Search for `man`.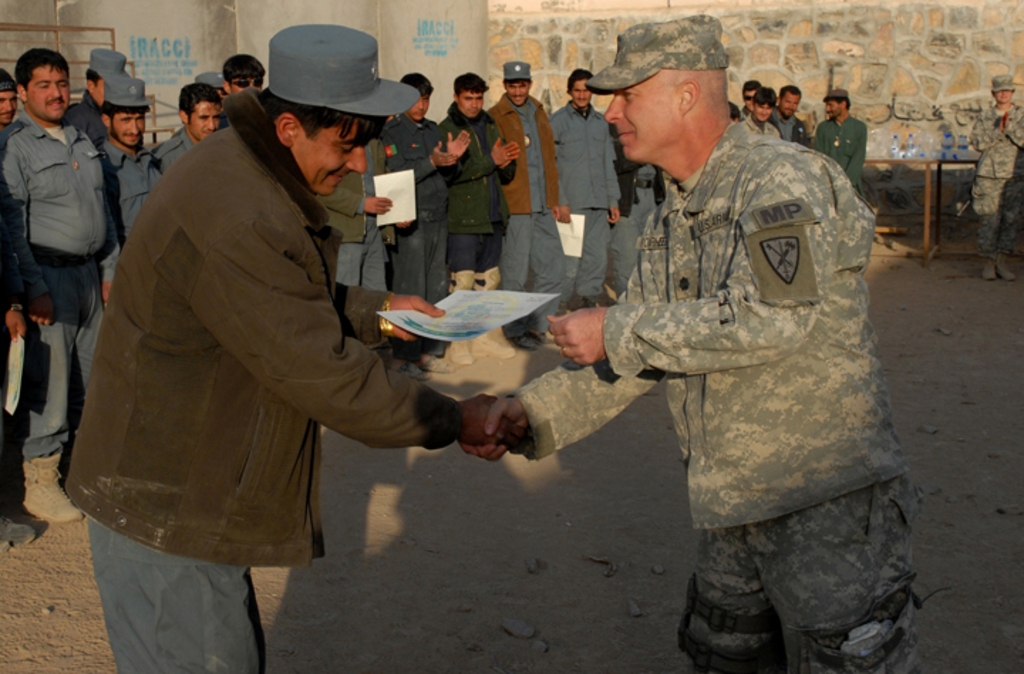
Found at 458,13,926,673.
